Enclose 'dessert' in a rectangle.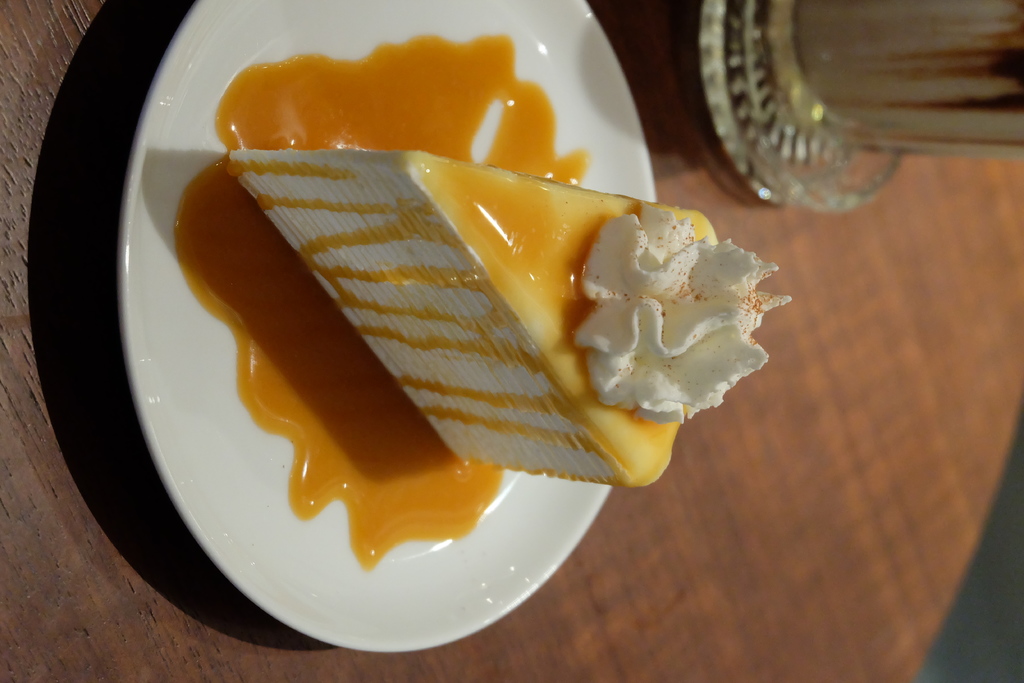
bbox(145, 117, 793, 551).
